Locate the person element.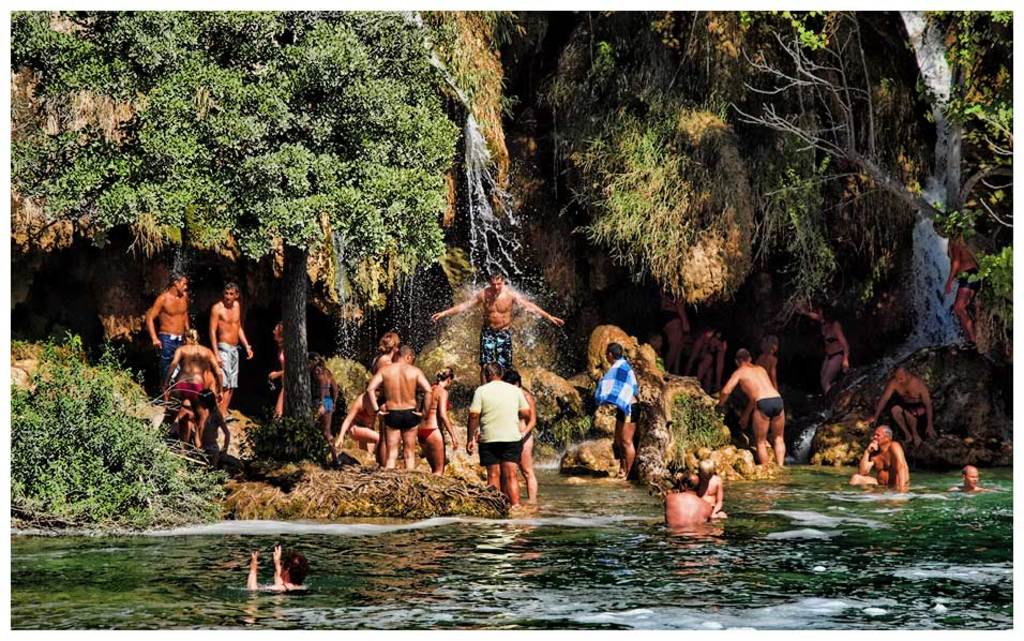
Element bbox: region(734, 352, 795, 467).
